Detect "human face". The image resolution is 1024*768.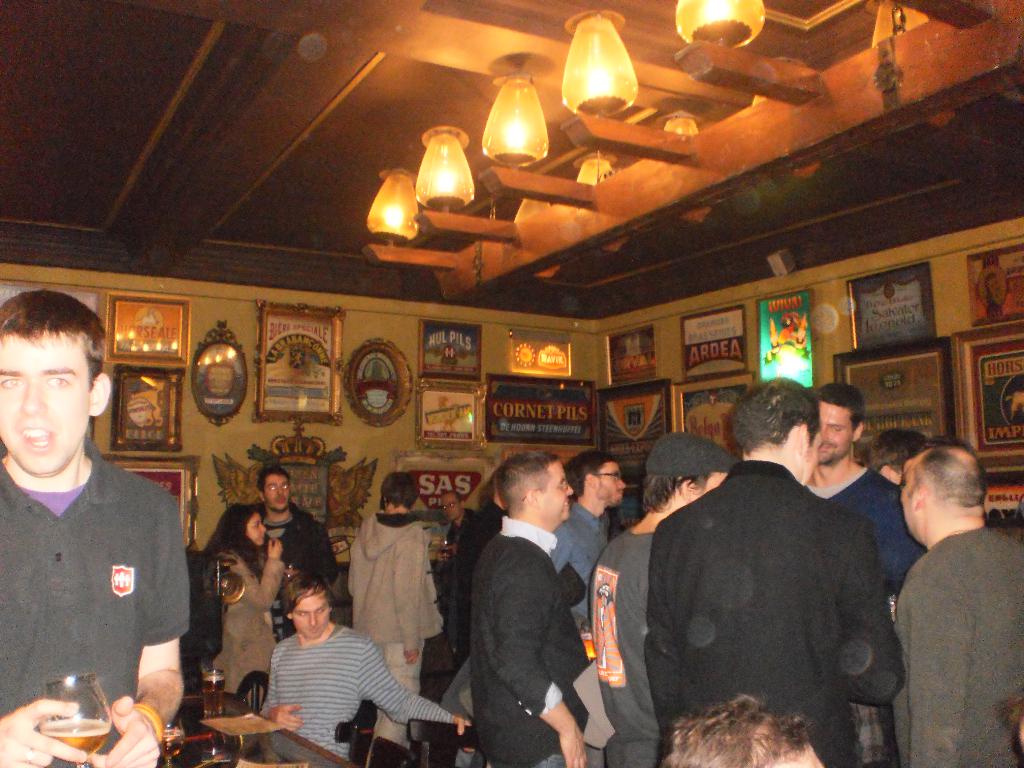
{"left": 813, "top": 404, "right": 851, "bottom": 460}.
